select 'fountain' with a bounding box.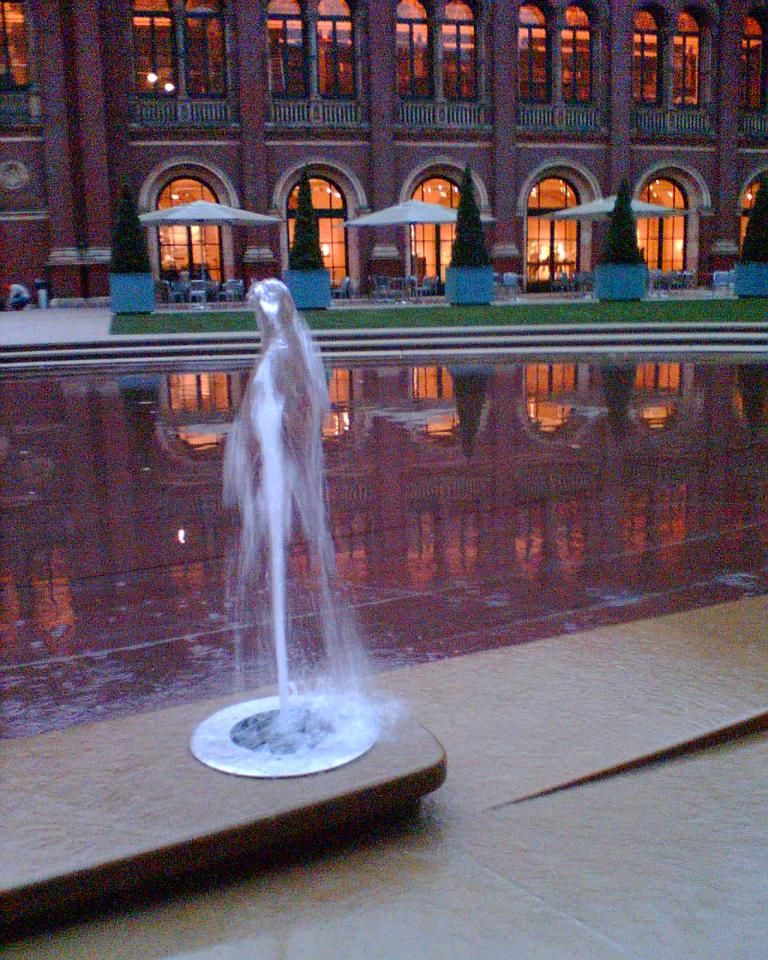
bbox=(0, 276, 448, 938).
